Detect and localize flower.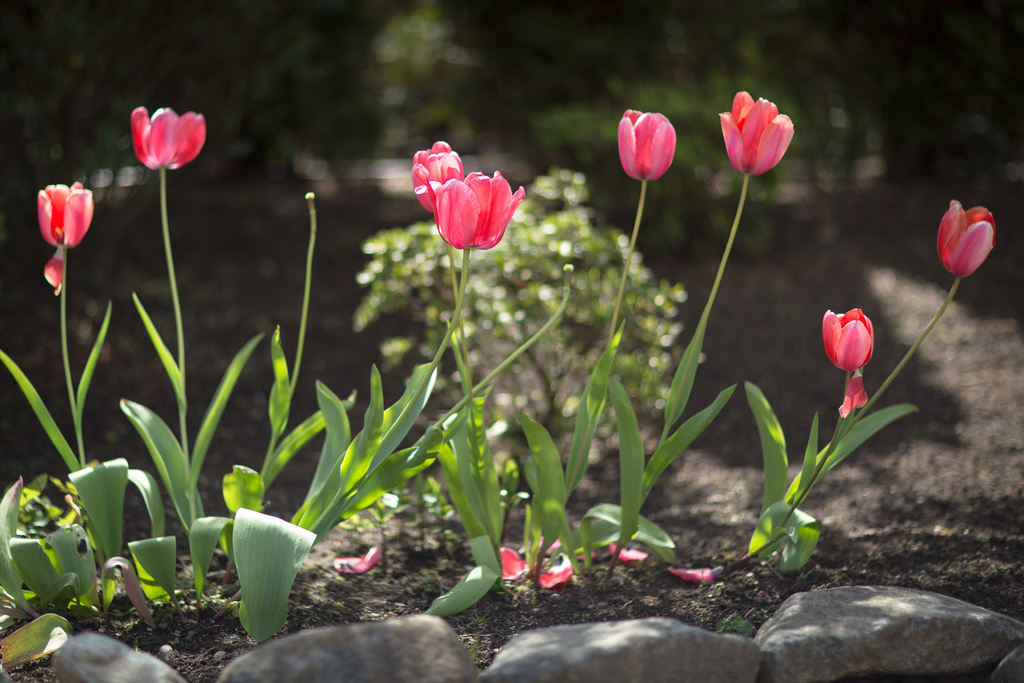
Localized at Rect(415, 146, 527, 255).
